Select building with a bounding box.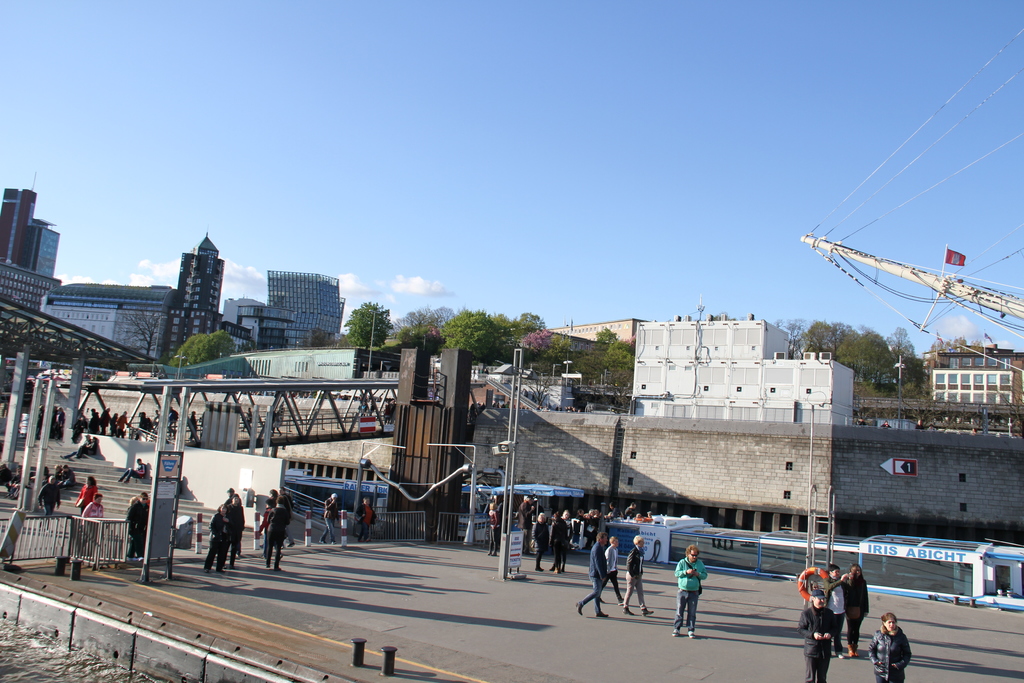
0,172,61,278.
